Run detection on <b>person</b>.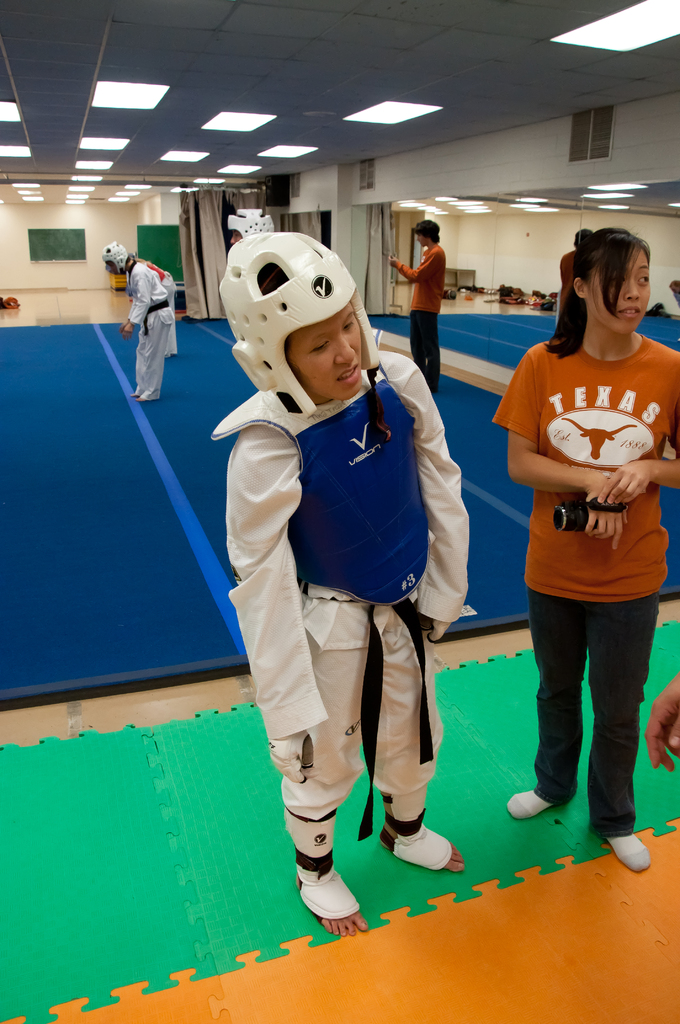
Result: select_region(134, 255, 182, 358).
